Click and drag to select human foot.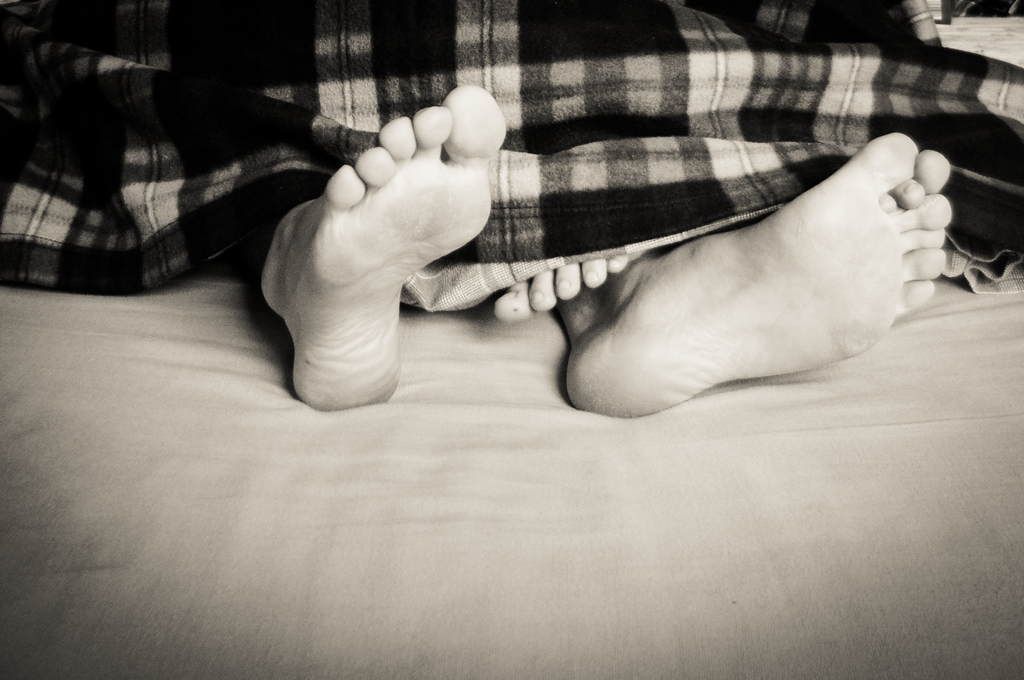
Selection: (261, 86, 506, 414).
